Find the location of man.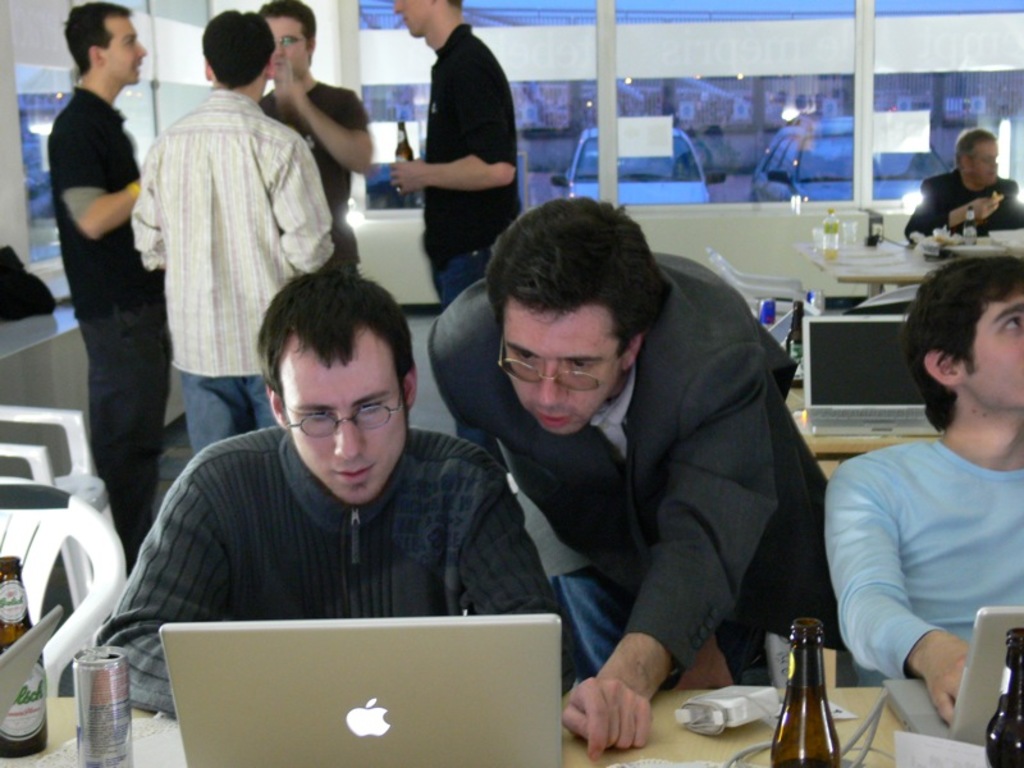
Location: box(433, 206, 818, 767).
